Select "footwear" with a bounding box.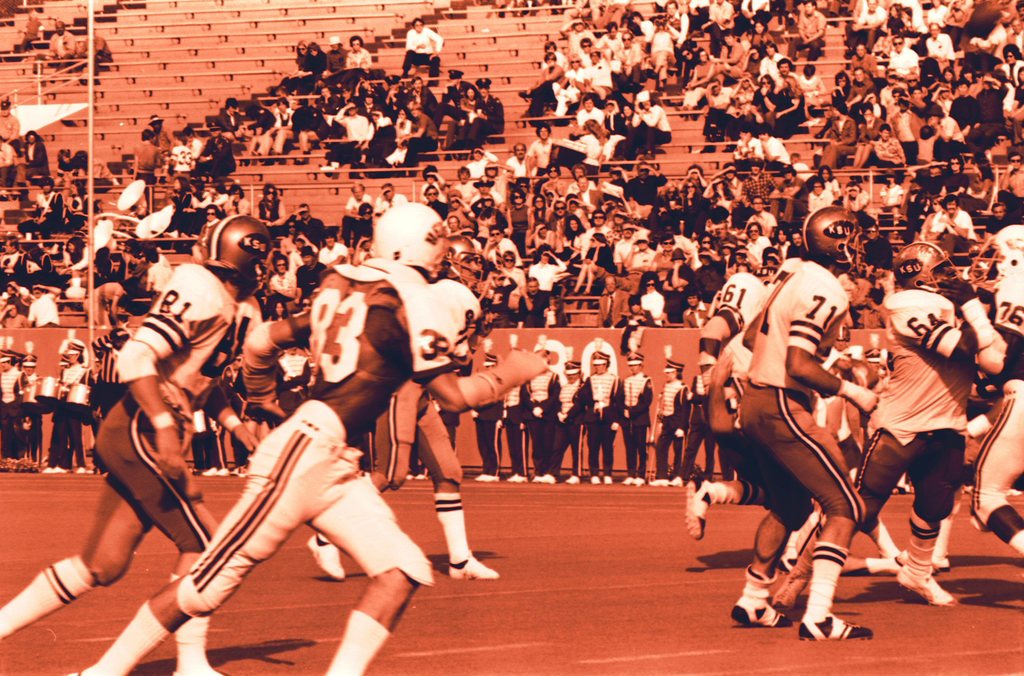
l=652, t=476, r=662, b=490.
